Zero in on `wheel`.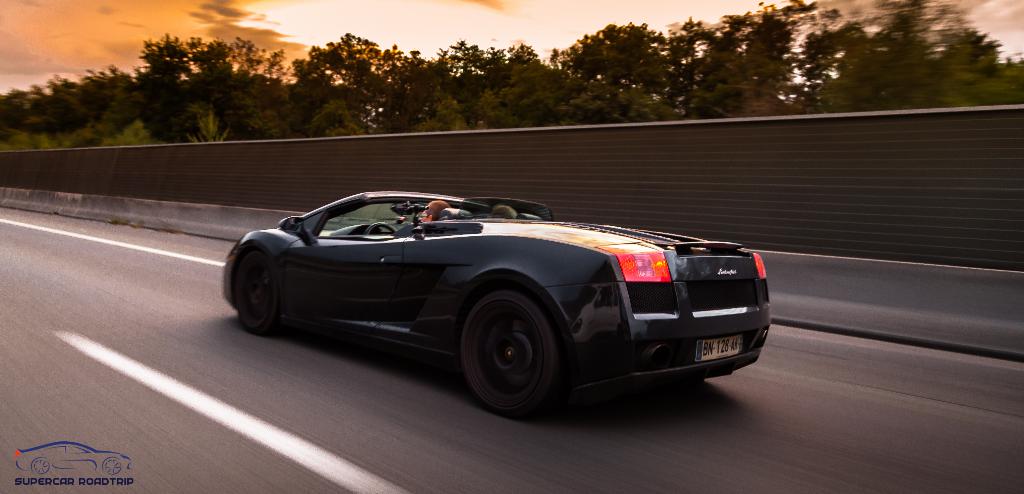
Zeroed in: <region>449, 287, 570, 408</region>.
